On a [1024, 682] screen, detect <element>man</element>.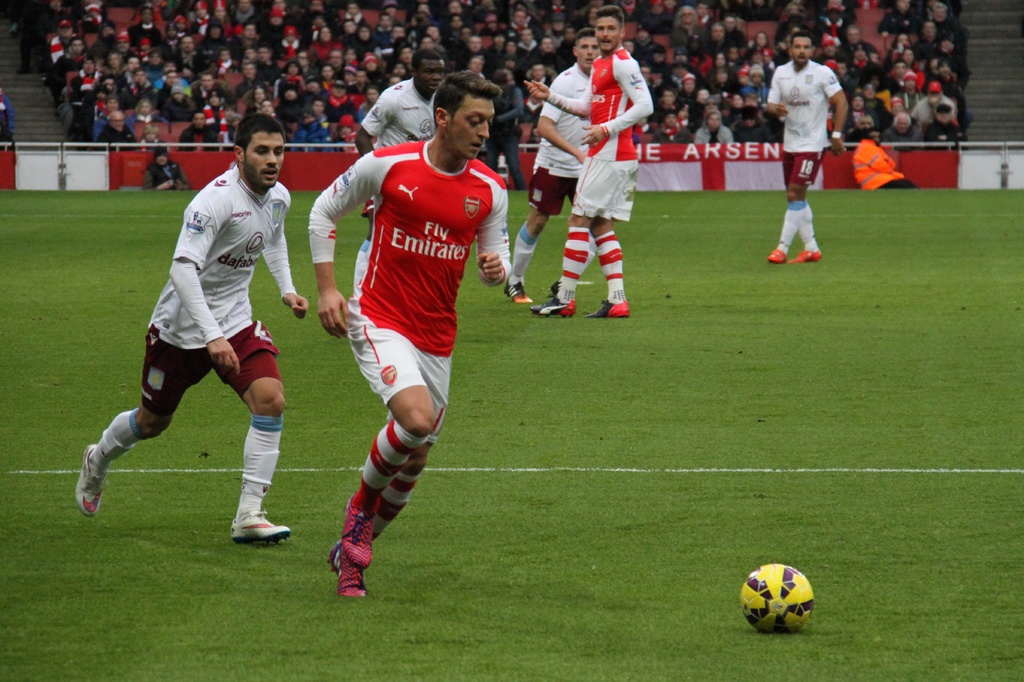
region(230, 0, 264, 22).
